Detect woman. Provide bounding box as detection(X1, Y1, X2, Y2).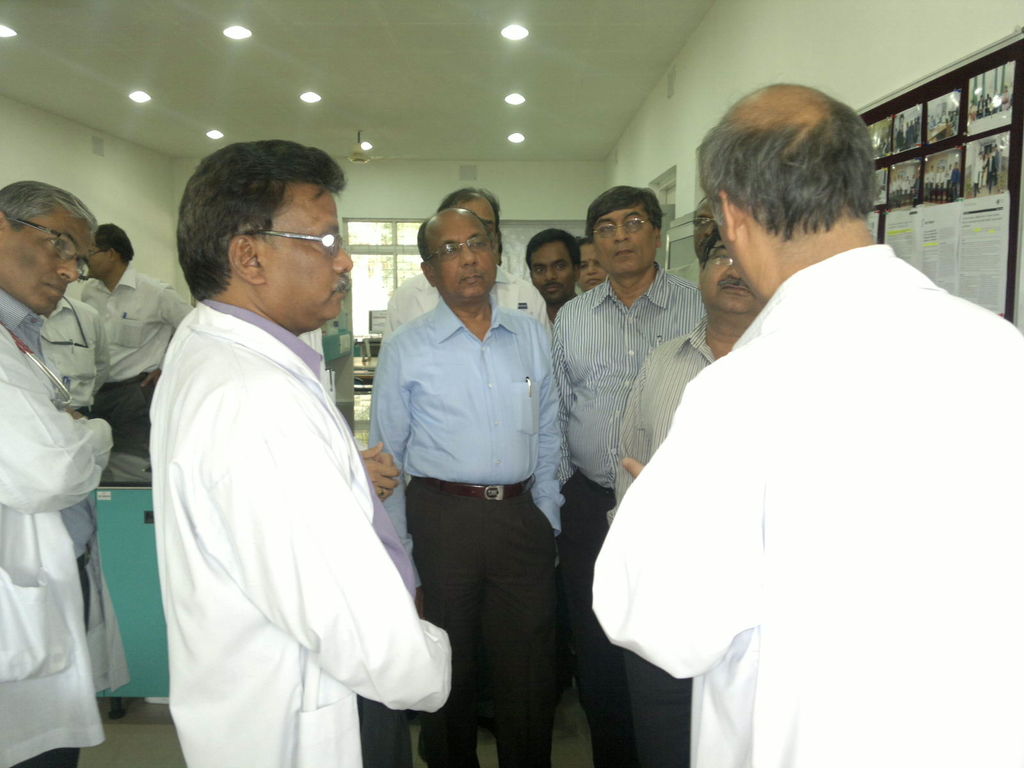
detection(571, 236, 612, 294).
